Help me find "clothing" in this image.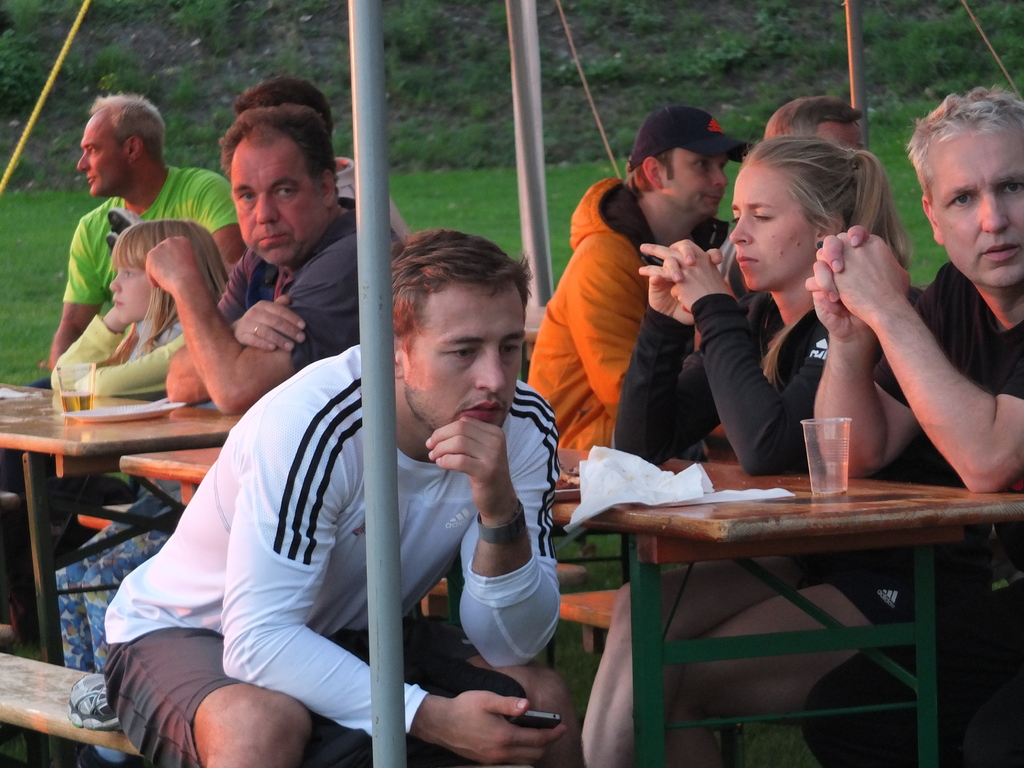
Found it: pyautogui.locateOnScreen(527, 179, 748, 486).
